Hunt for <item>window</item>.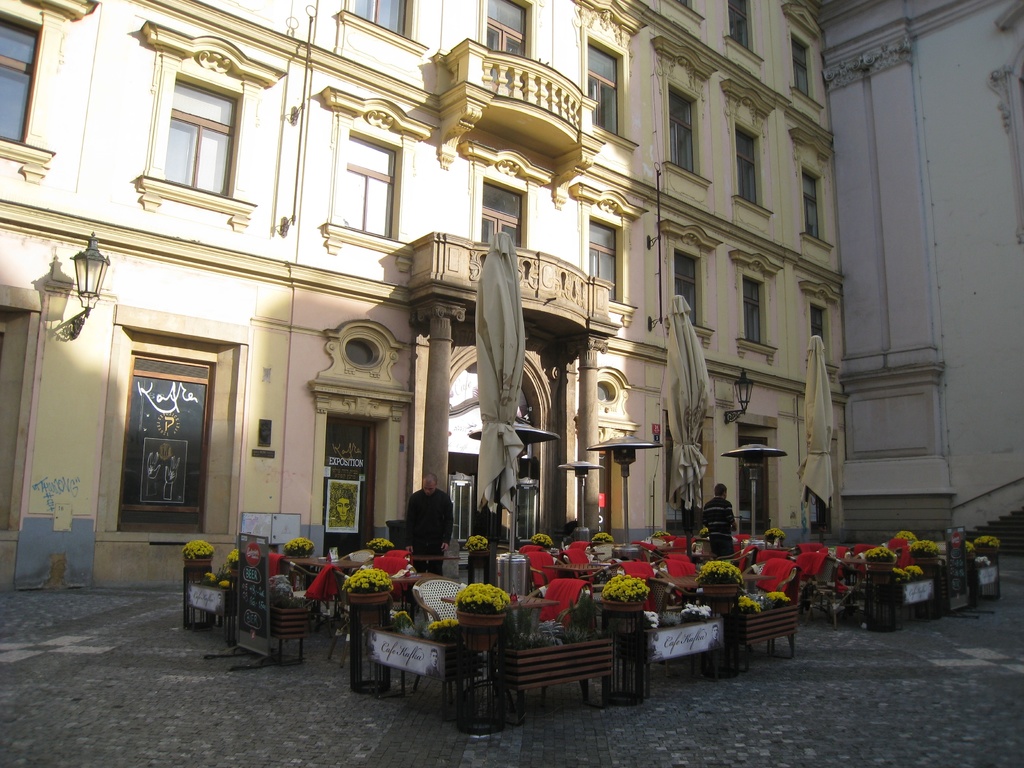
Hunted down at (left=659, top=35, right=714, bottom=193).
